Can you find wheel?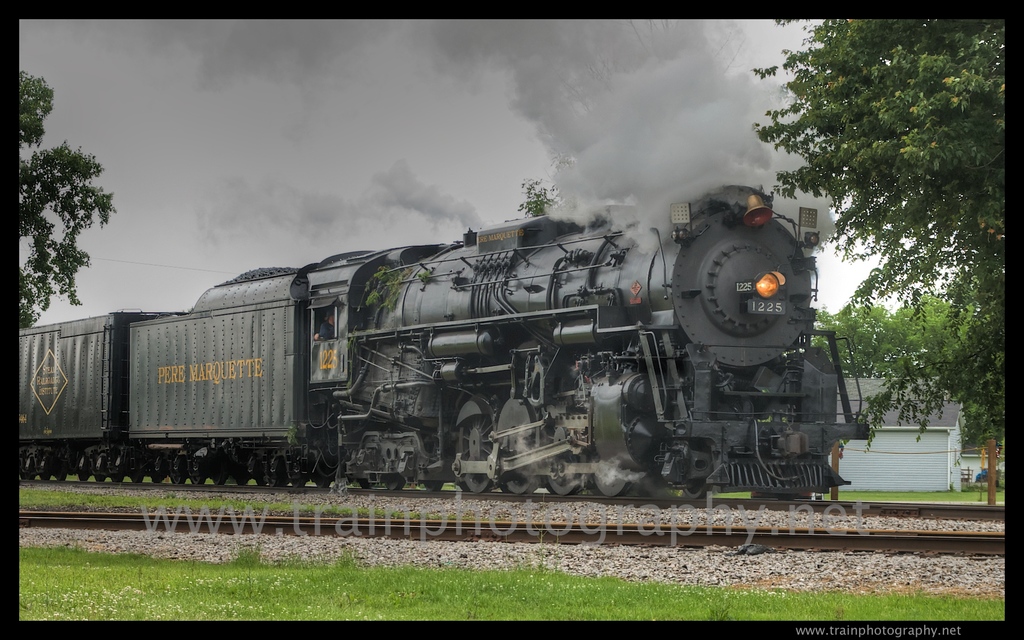
Yes, bounding box: 590:440:637:500.
